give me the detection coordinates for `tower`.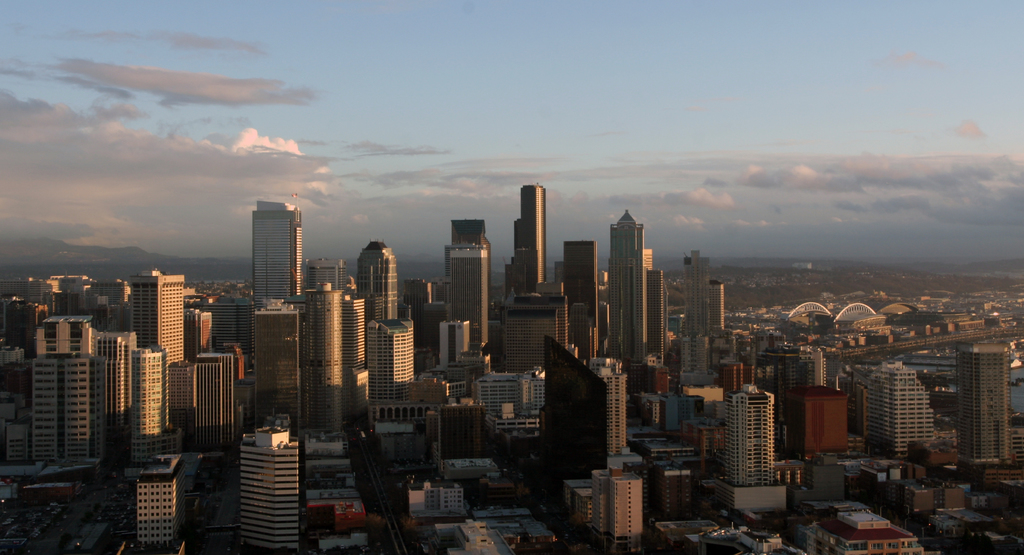
box(307, 282, 372, 432).
